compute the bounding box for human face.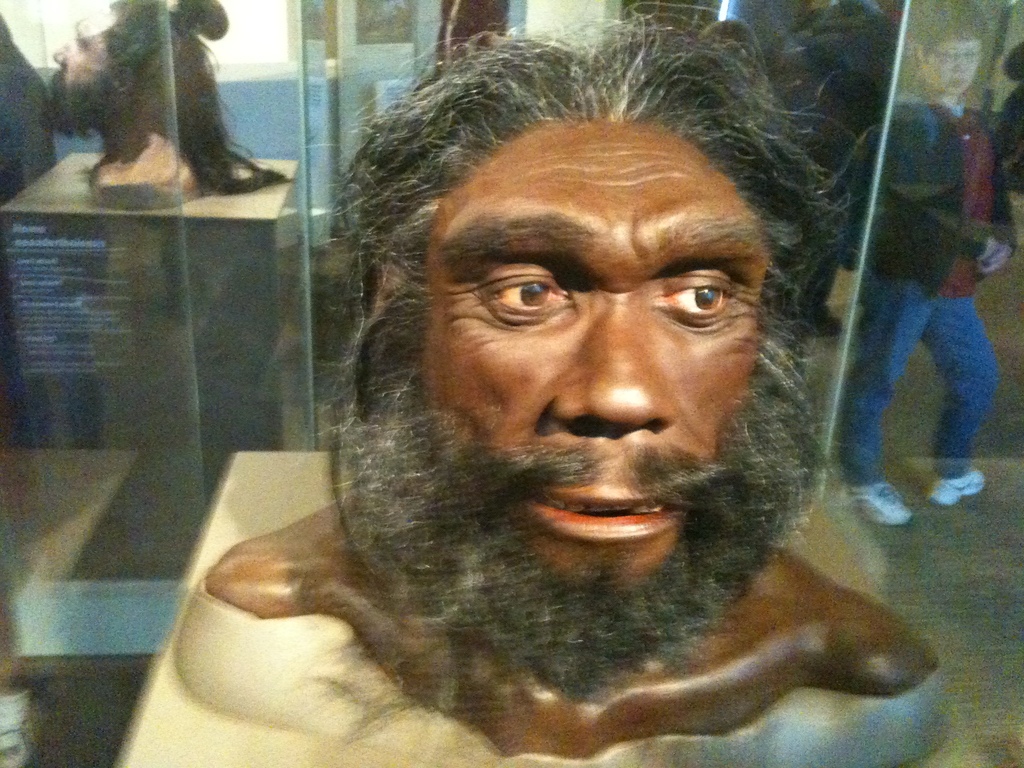
(381,120,807,528).
